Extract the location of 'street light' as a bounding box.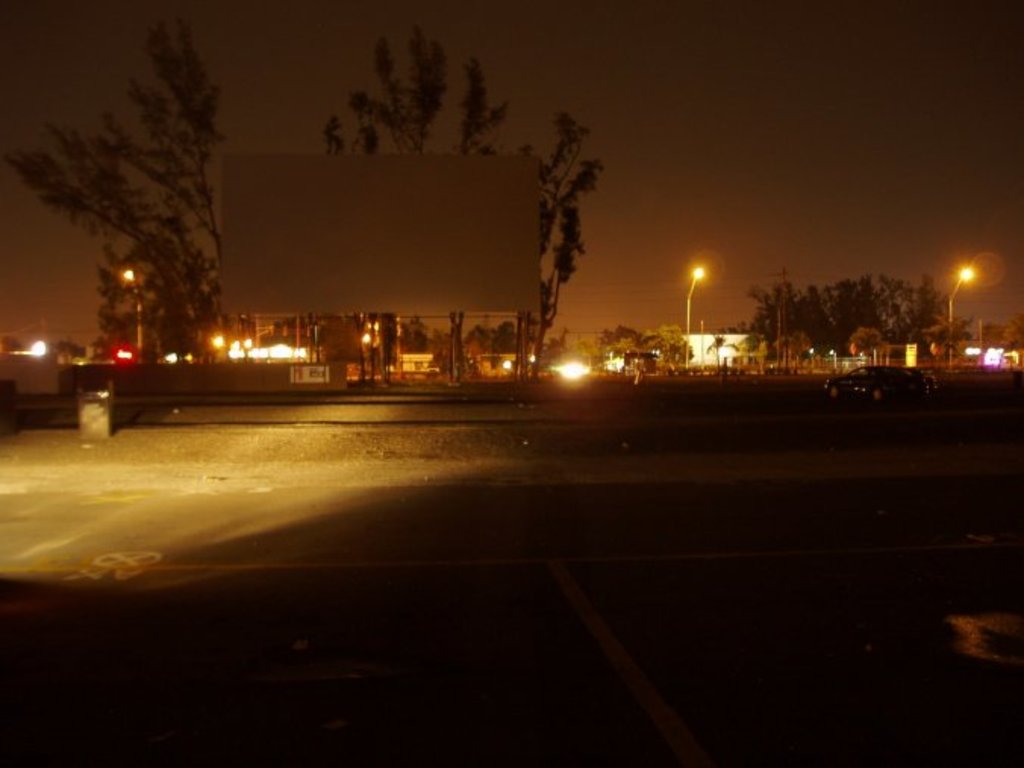
left=682, top=267, right=698, bottom=370.
